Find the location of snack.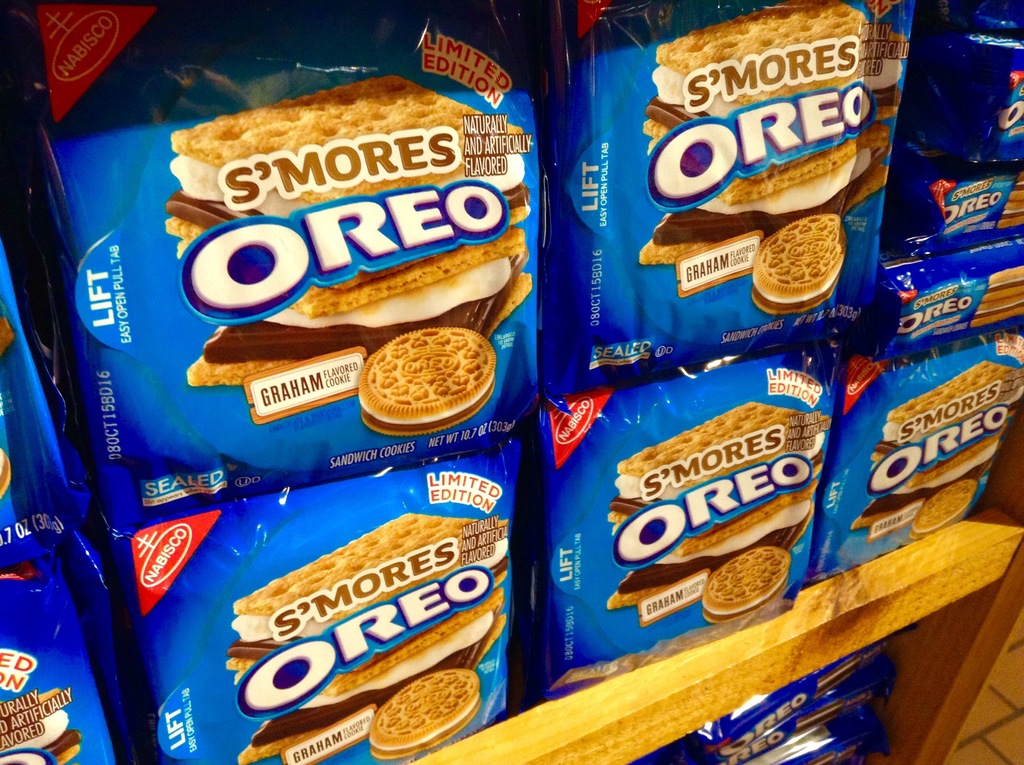
Location: <region>358, 331, 495, 433</region>.
